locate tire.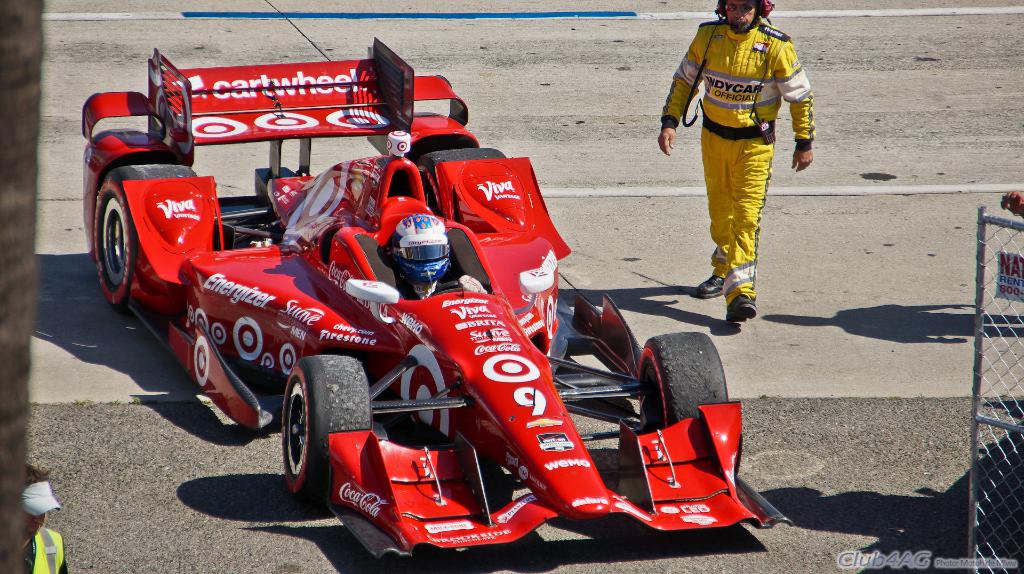
Bounding box: (278,354,374,505).
